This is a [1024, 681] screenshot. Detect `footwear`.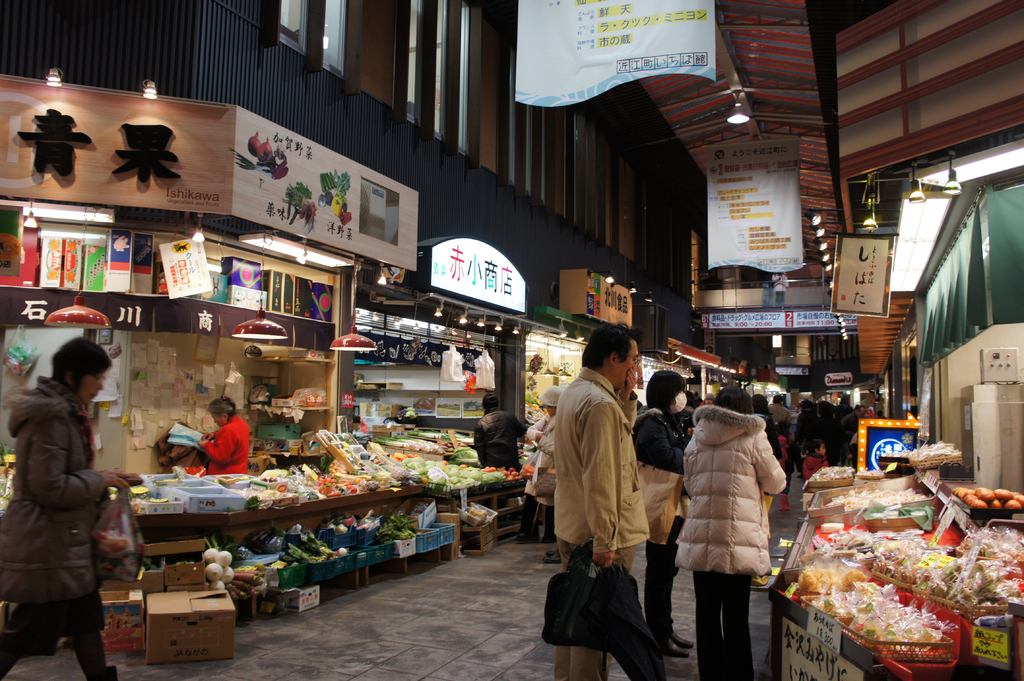
<bbox>515, 530, 531, 544</bbox>.
